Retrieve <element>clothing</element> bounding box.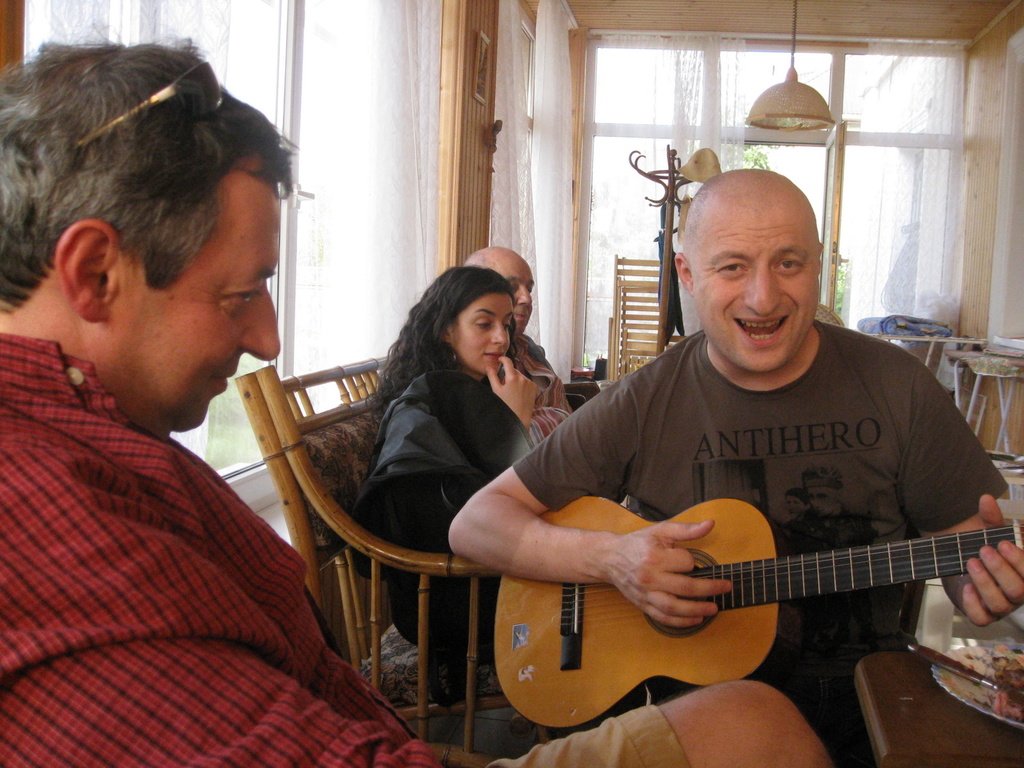
Bounding box: (x1=0, y1=332, x2=694, y2=767).
